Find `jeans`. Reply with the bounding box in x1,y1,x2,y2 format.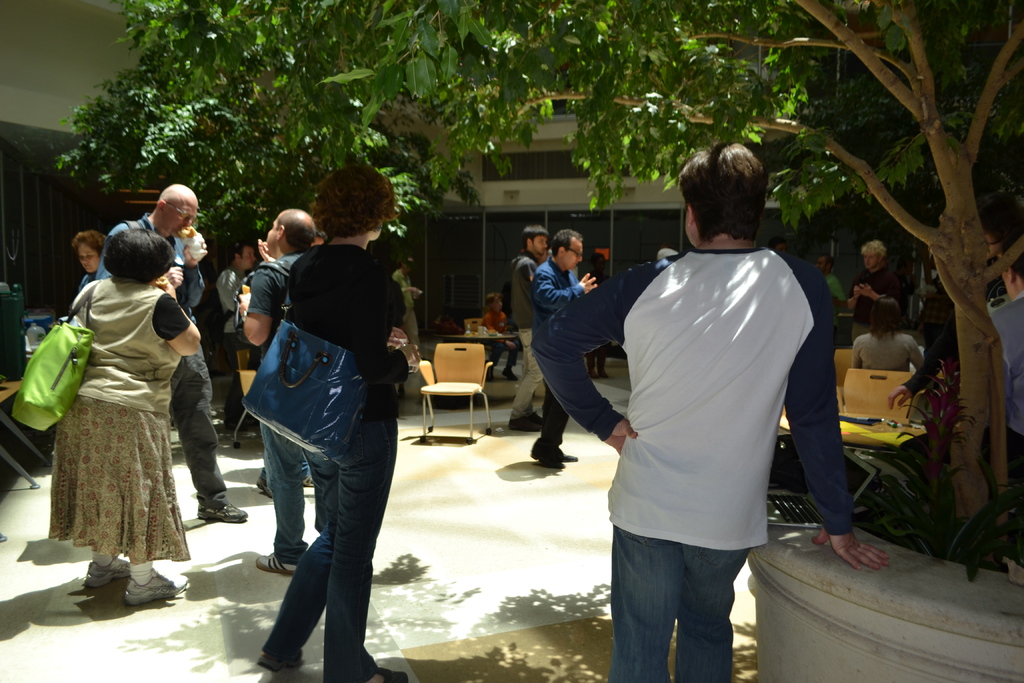
248,405,387,680.
